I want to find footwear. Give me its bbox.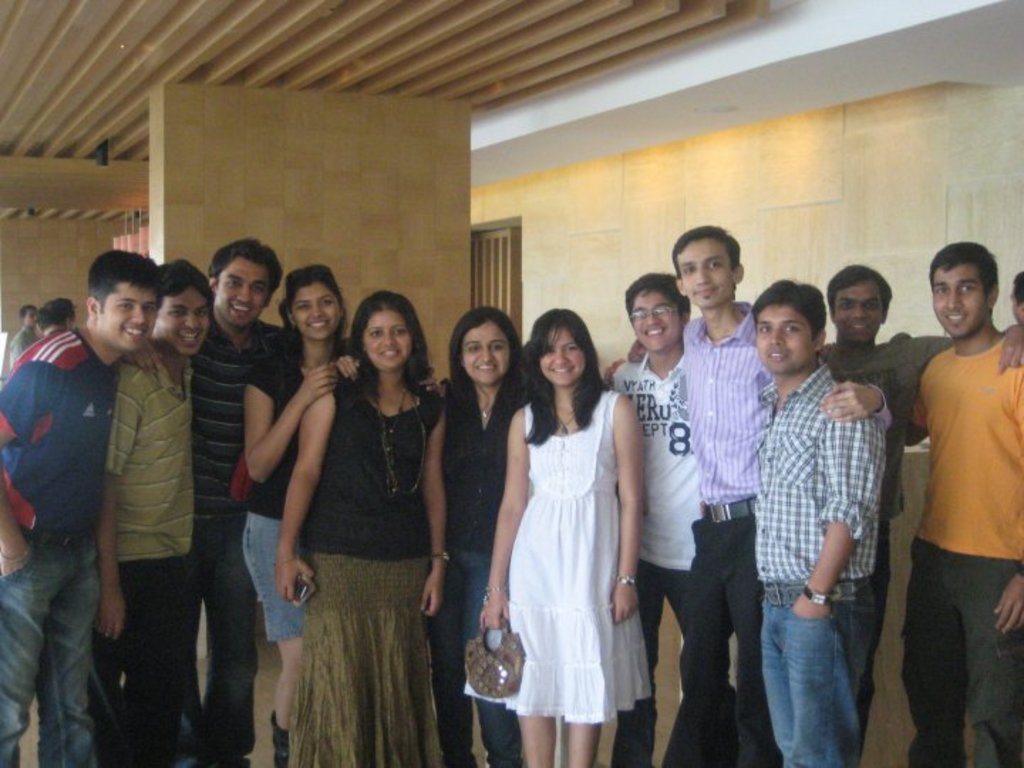
bbox=(265, 711, 292, 767).
